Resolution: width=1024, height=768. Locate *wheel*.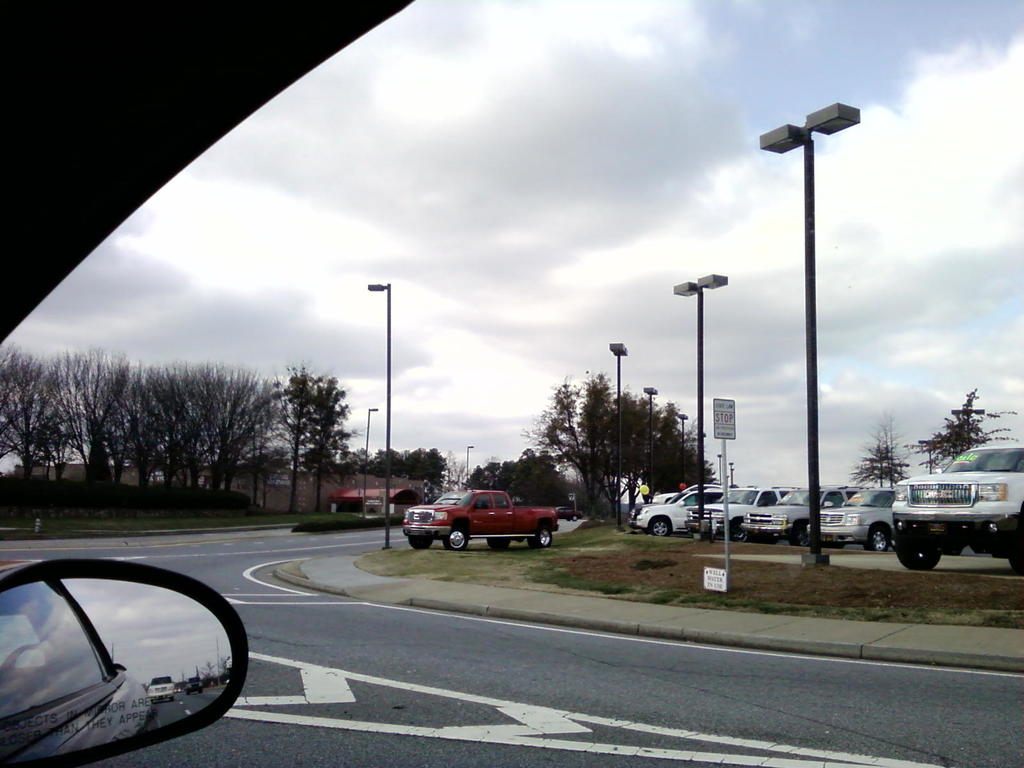
pyautogui.locateOnScreen(484, 535, 508, 548).
